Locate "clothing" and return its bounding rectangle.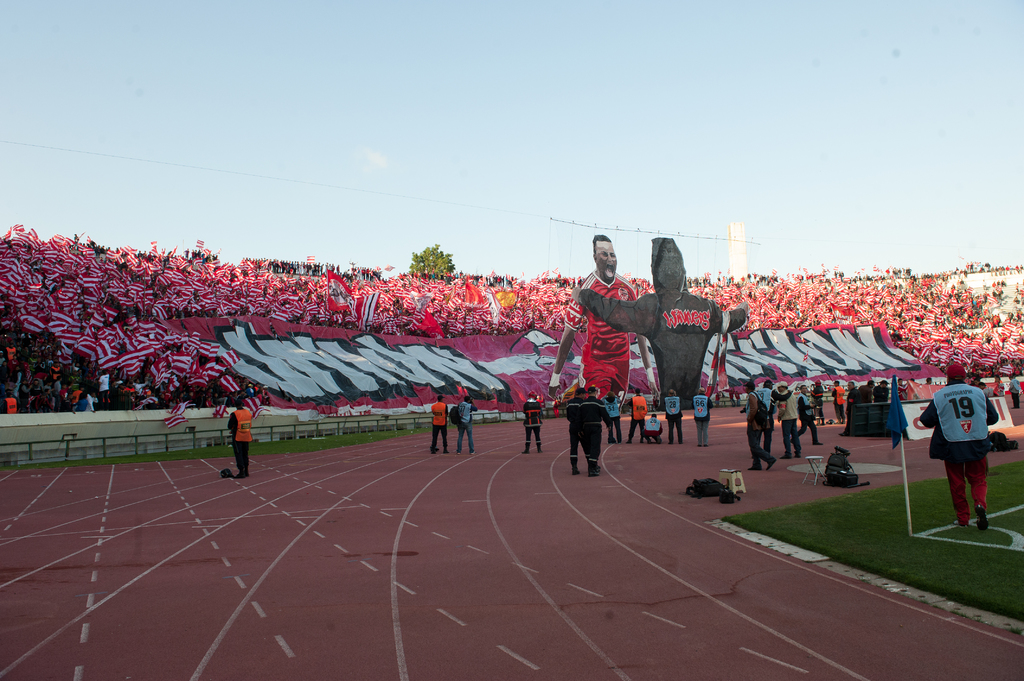
x1=832 y1=385 x2=847 y2=419.
